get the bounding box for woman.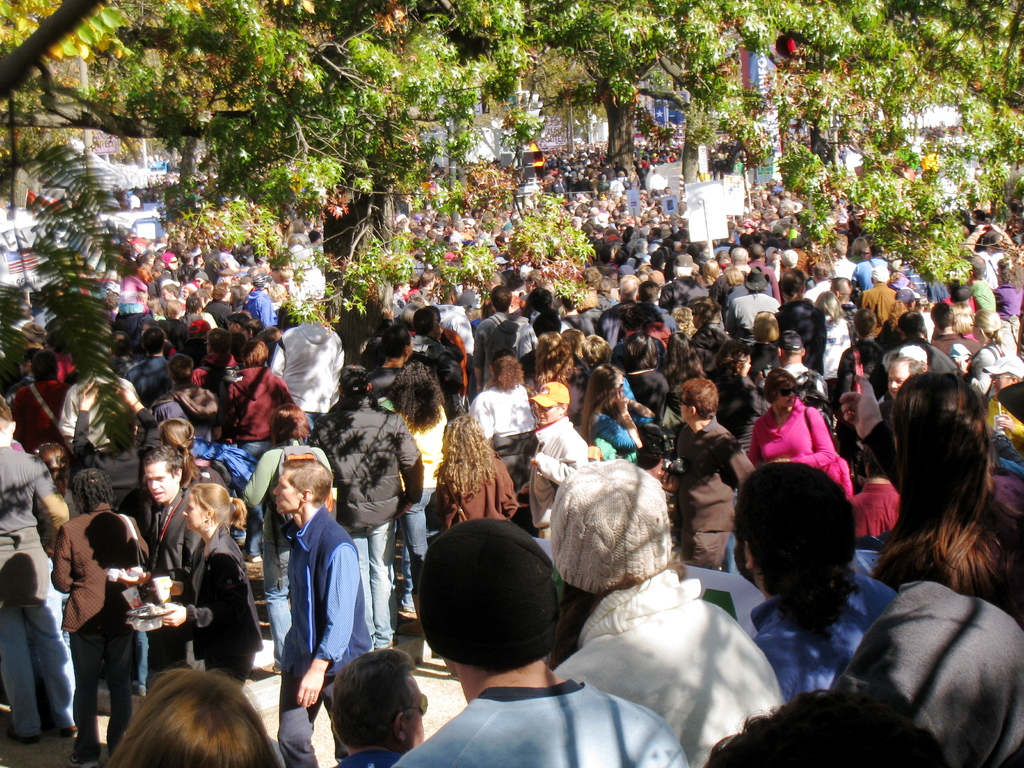
detection(461, 352, 547, 490).
